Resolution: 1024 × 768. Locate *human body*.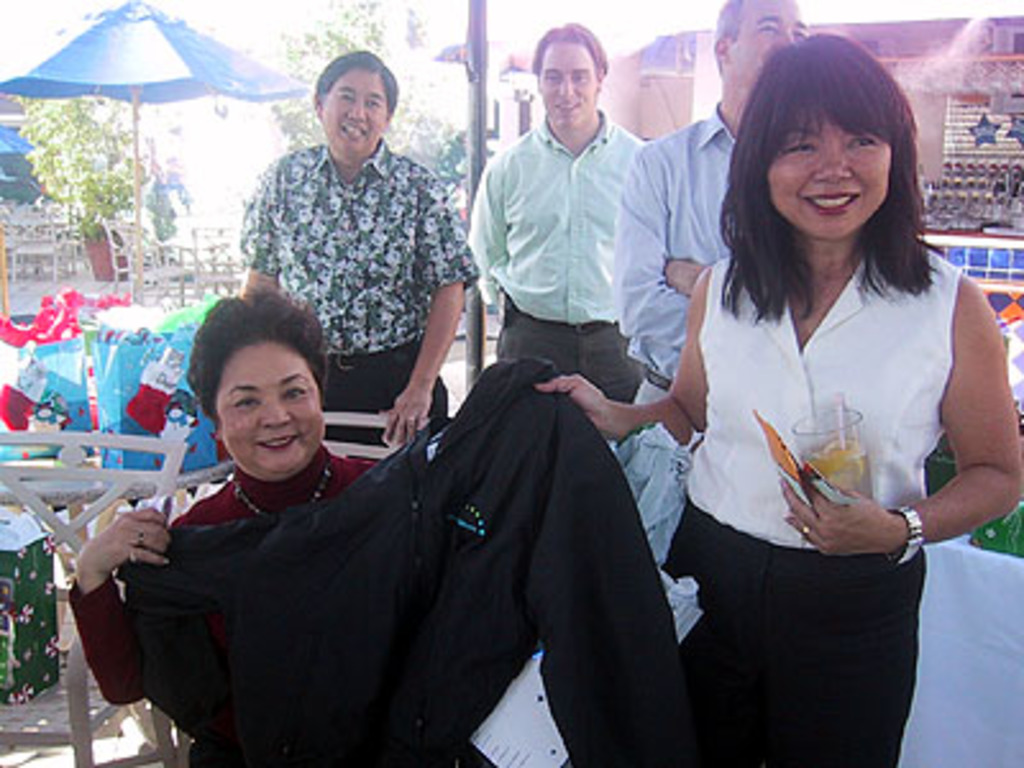
{"left": 589, "top": 23, "right": 980, "bottom": 755}.
